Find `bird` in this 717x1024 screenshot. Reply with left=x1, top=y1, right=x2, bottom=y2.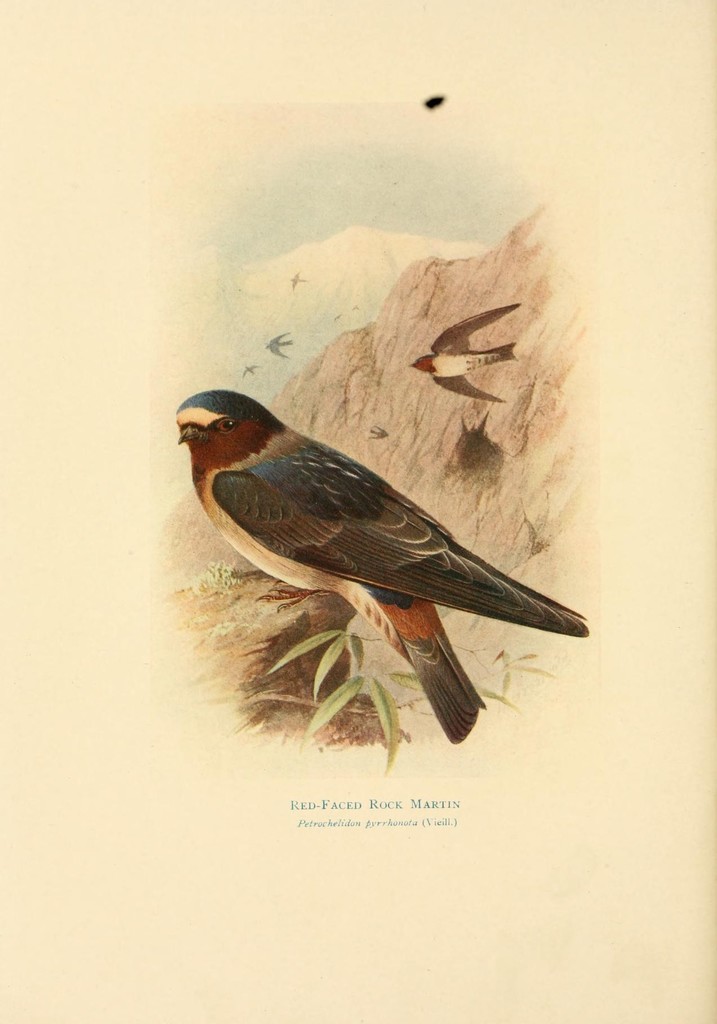
left=239, top=357, right=256, bottom=380.
